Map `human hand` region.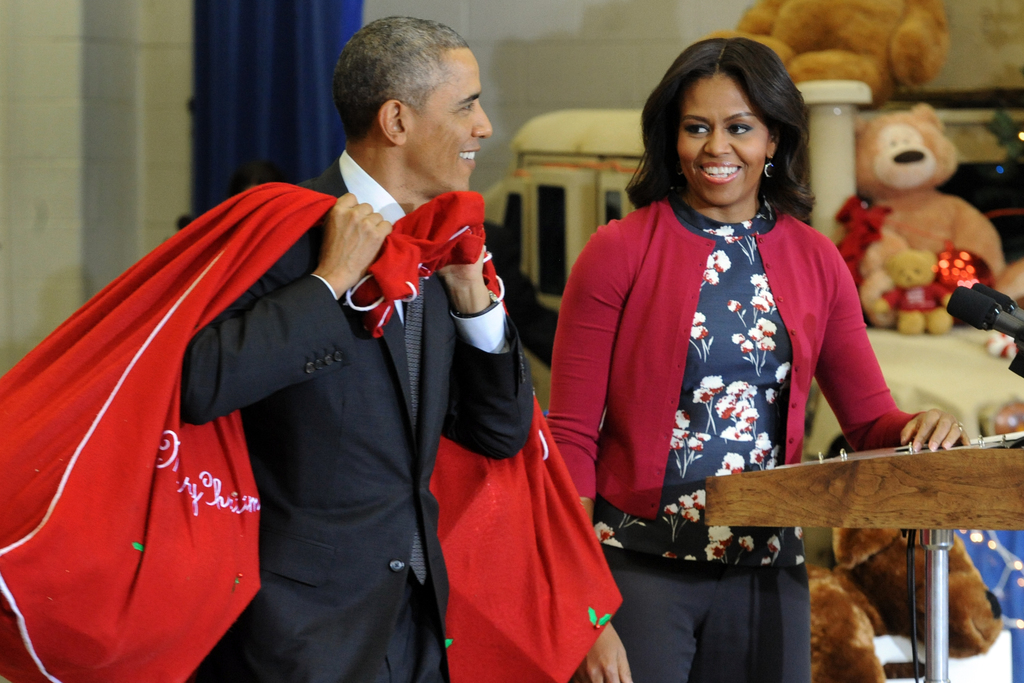
Mapped to bbox(439, 245, 488, 288).
